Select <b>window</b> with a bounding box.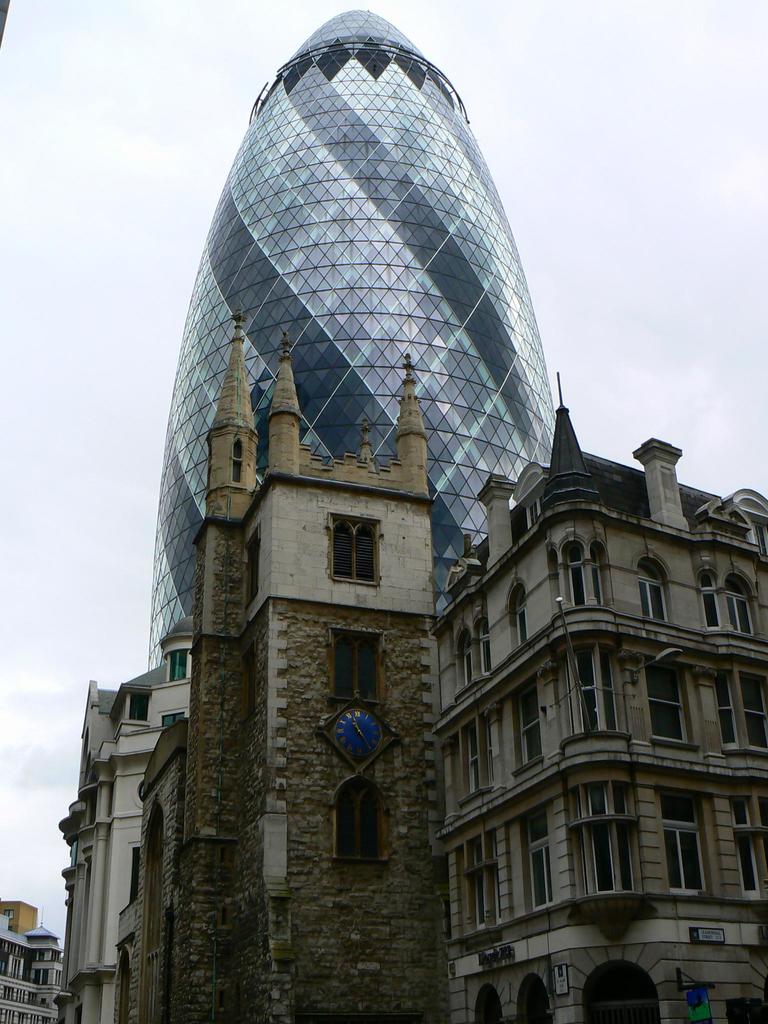
pyautogui.locateOnScreen(730, 798, 751, 829).
